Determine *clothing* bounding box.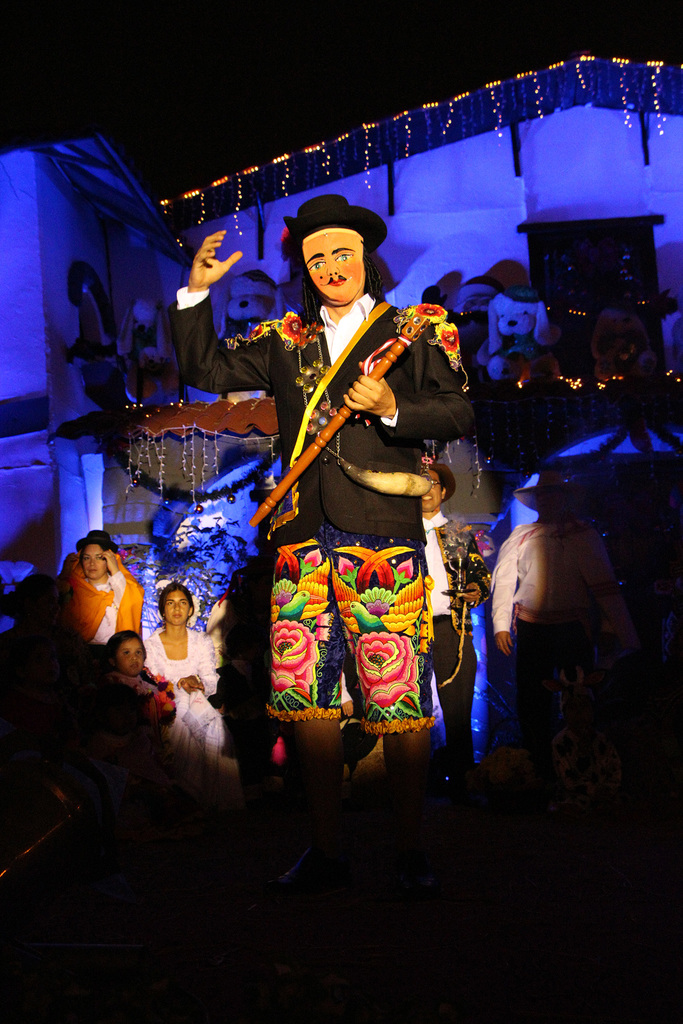
Determined: 141, 630, 220, 758.
